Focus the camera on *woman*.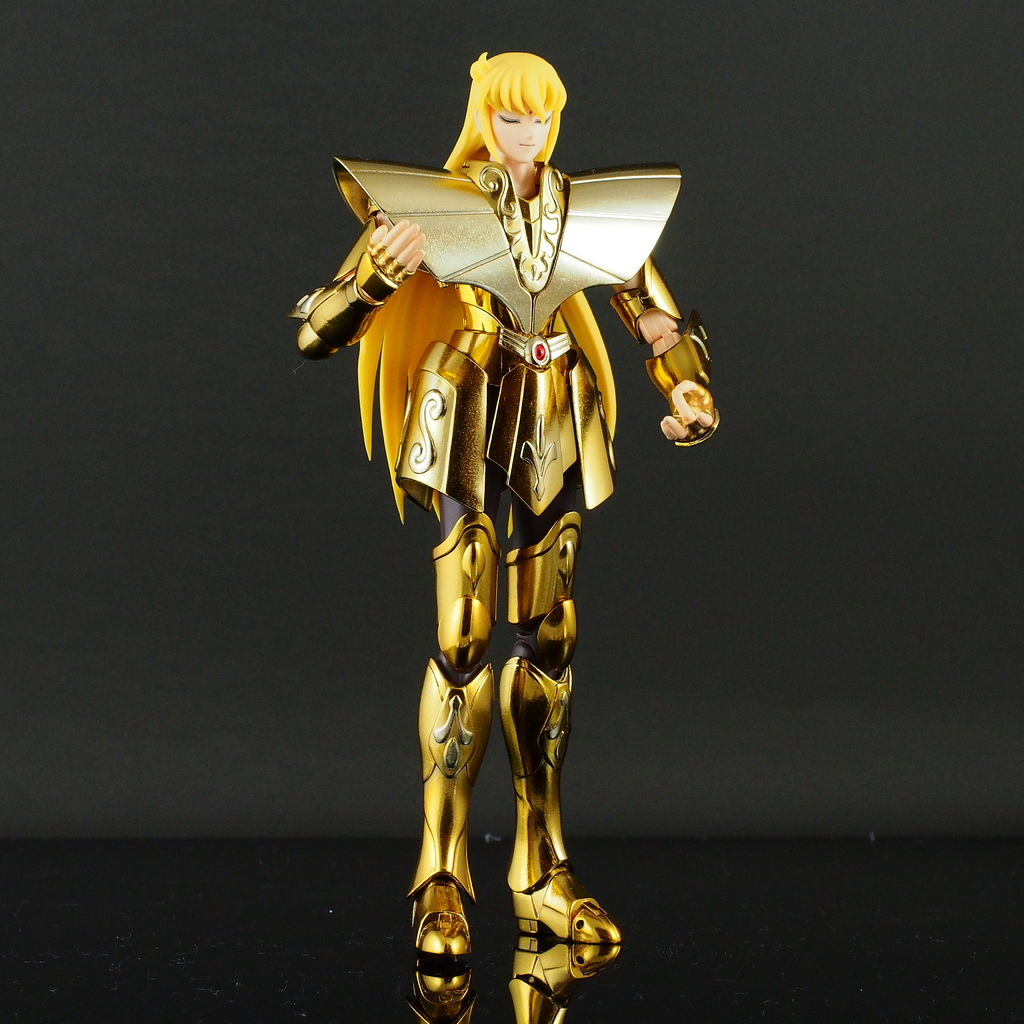
Focus region: <box>322,31,694,928</box>.
